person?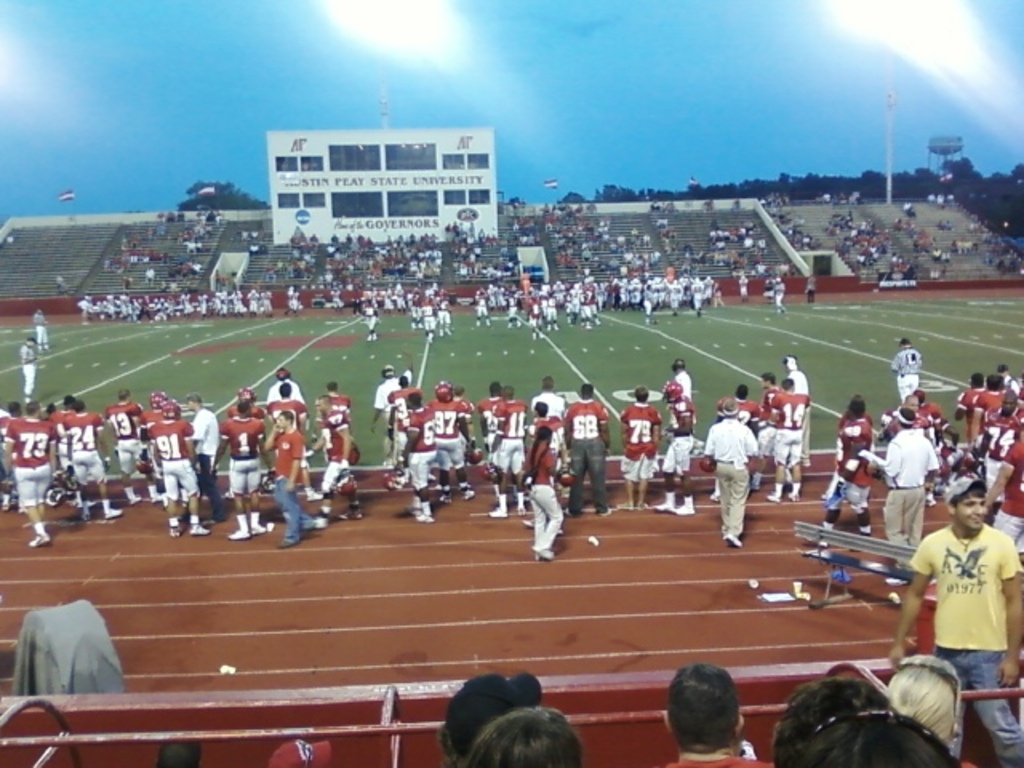
x1=915 y1=475 x2=1011 y2=730
